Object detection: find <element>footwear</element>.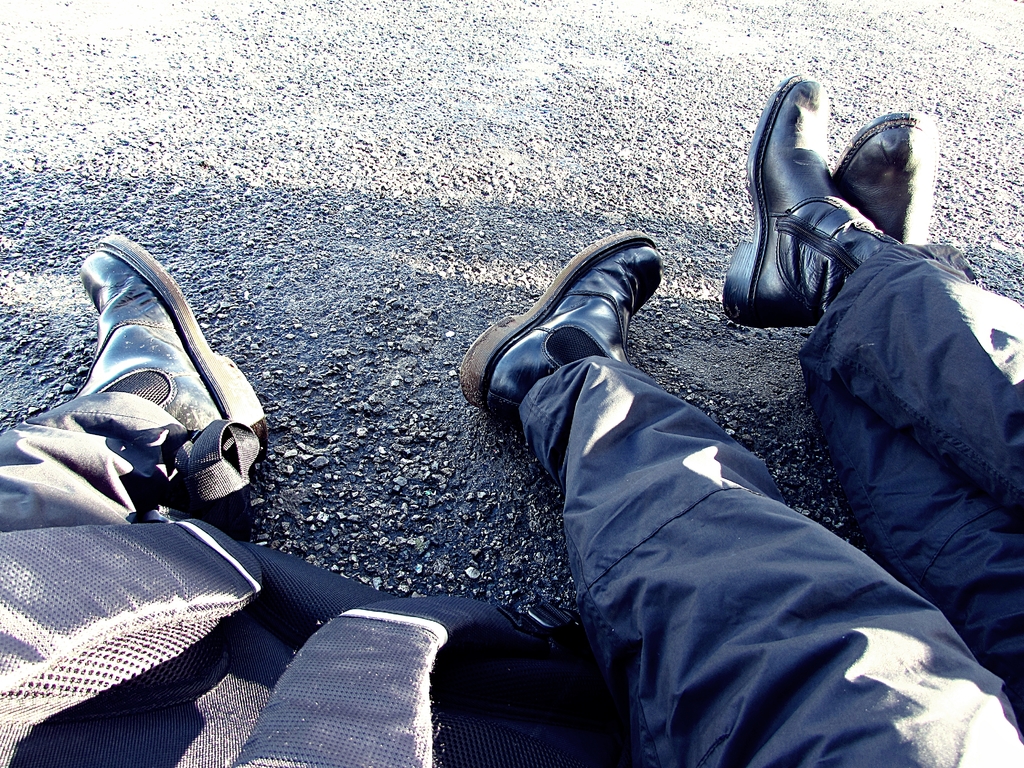
(458,228,681,434).
